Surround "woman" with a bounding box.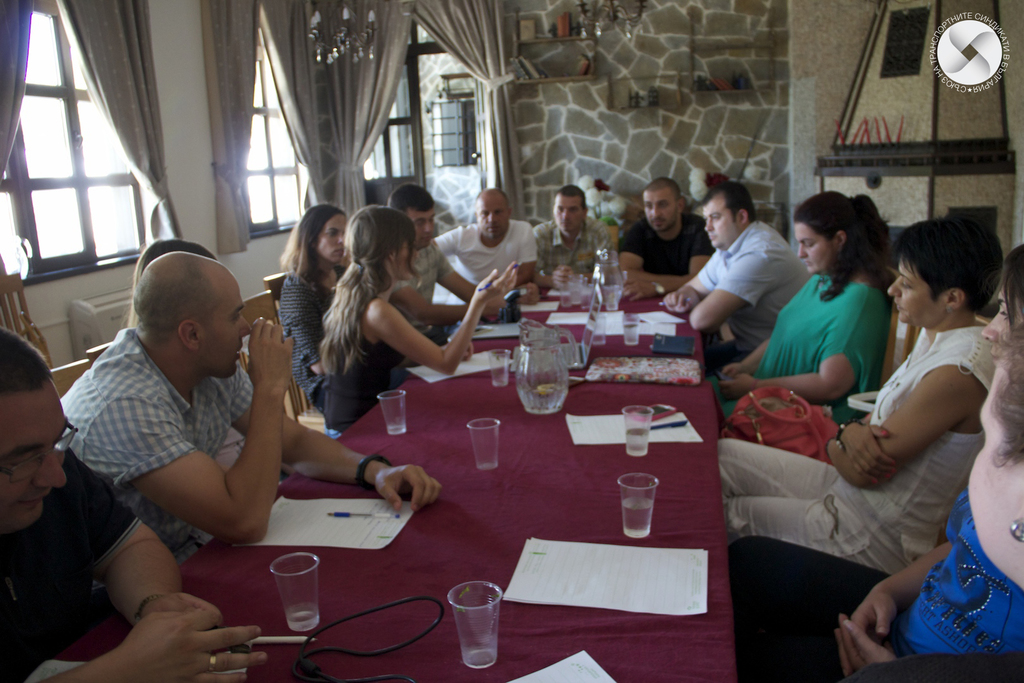
(275,199,348,424).
